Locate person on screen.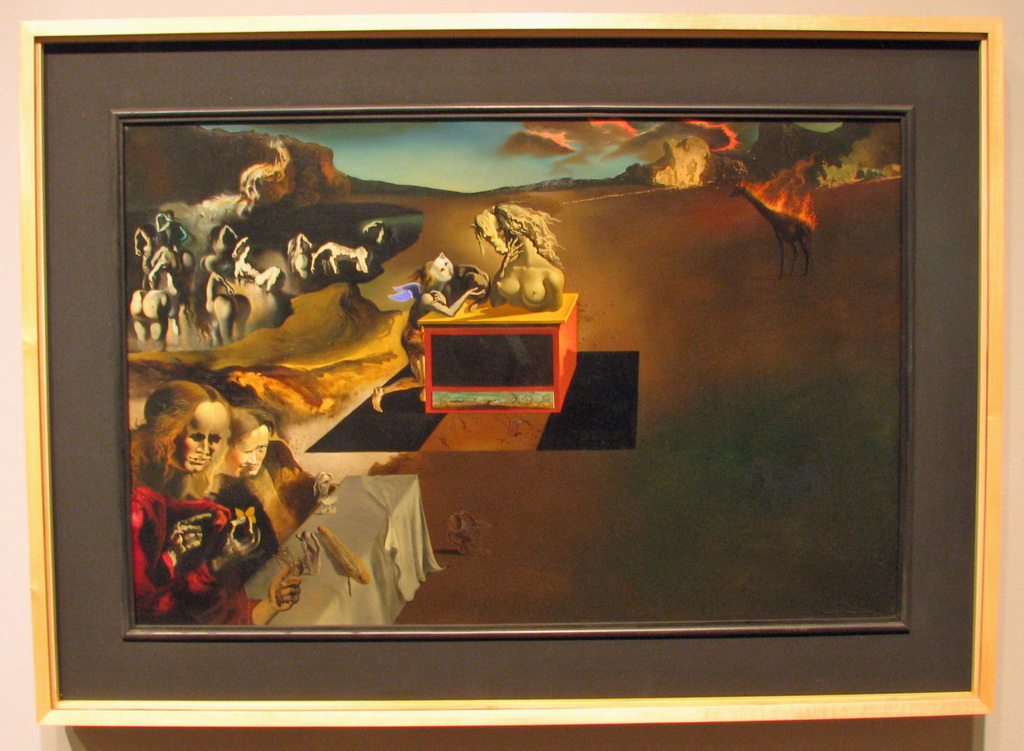
On screen at [left=464, top=204, right=565, bottom=312].
